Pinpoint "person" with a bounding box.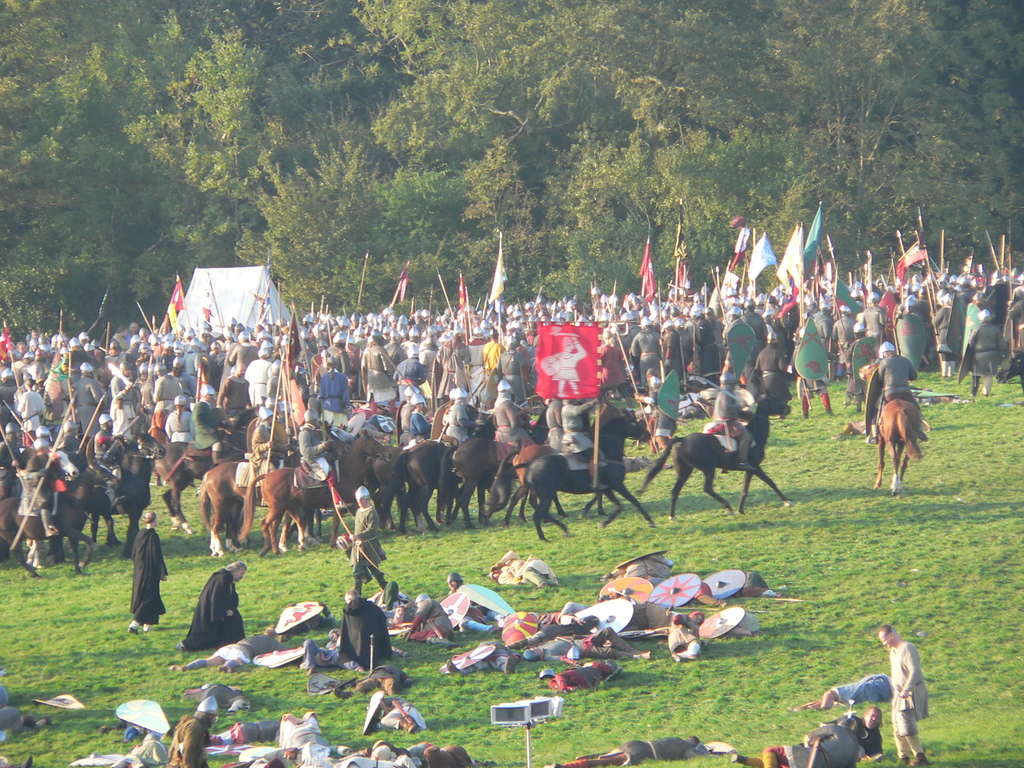
detection(130, 511, 170, 632).
